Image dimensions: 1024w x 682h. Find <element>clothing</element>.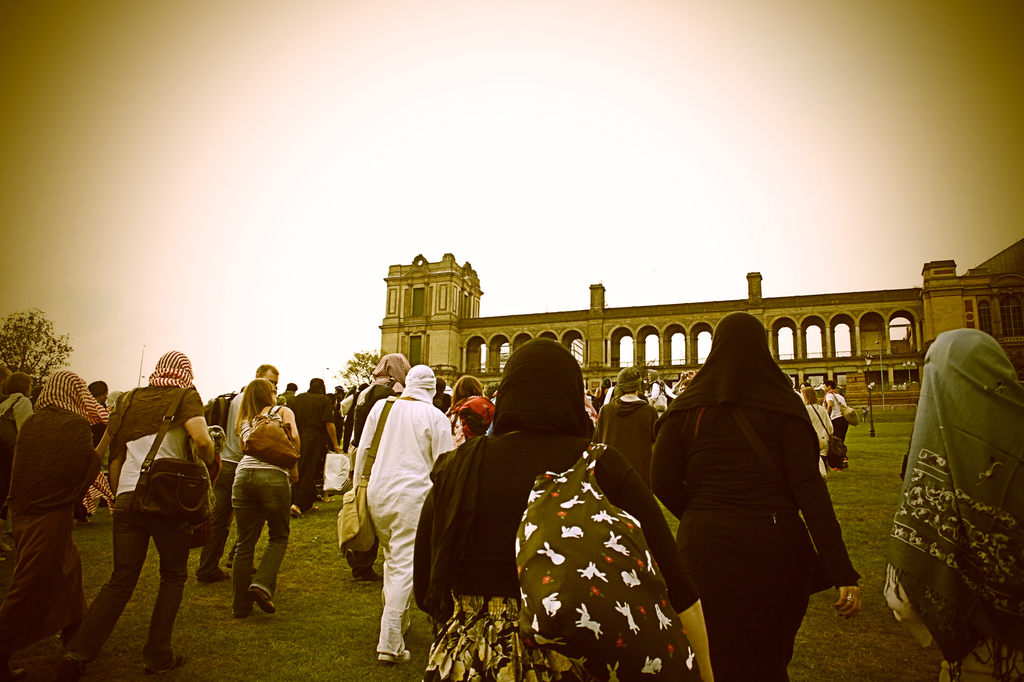
crop(349, 365, 454, 656).
